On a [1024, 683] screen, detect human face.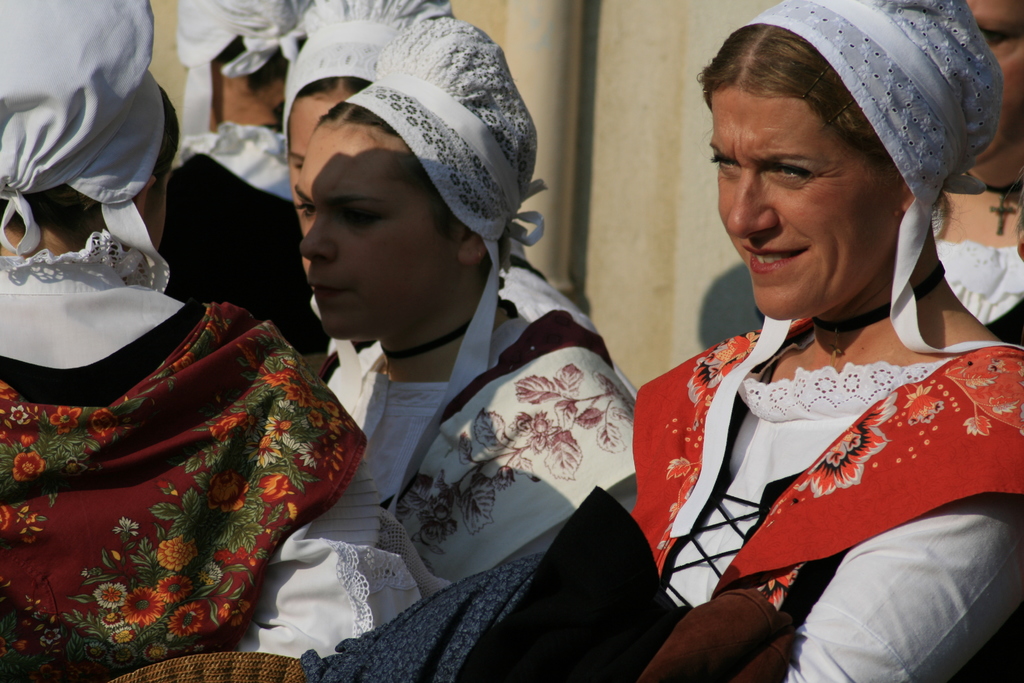
BBox(708, 86, 898, 317).
